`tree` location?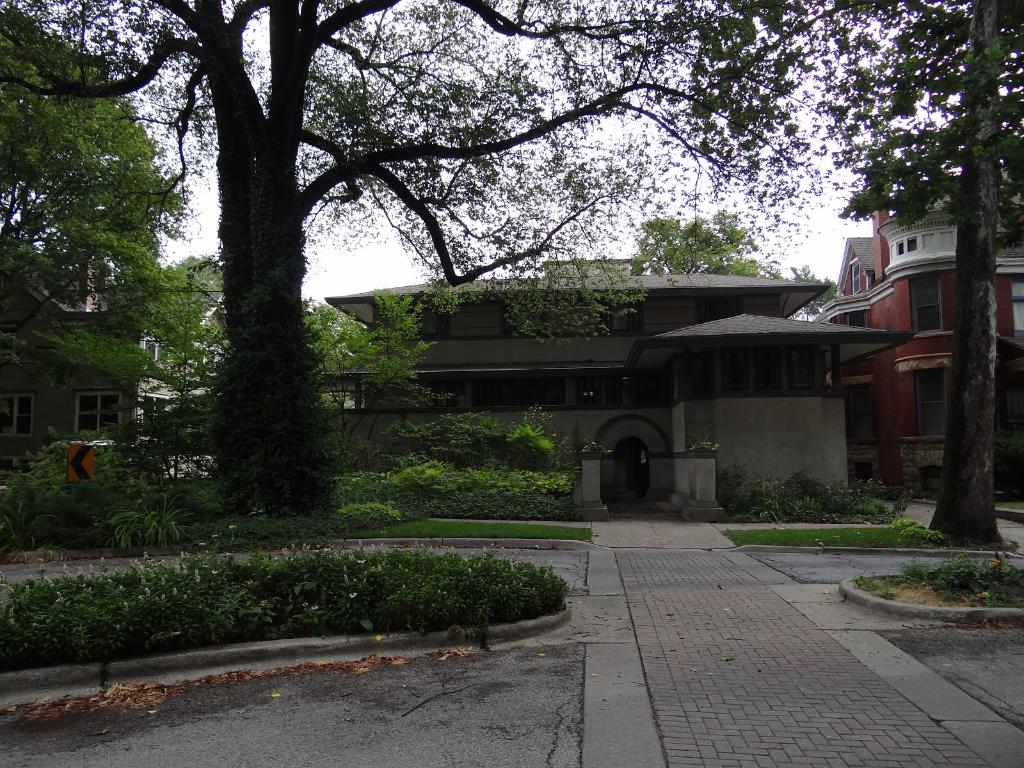
select_region(0, 0, 796, 500)
